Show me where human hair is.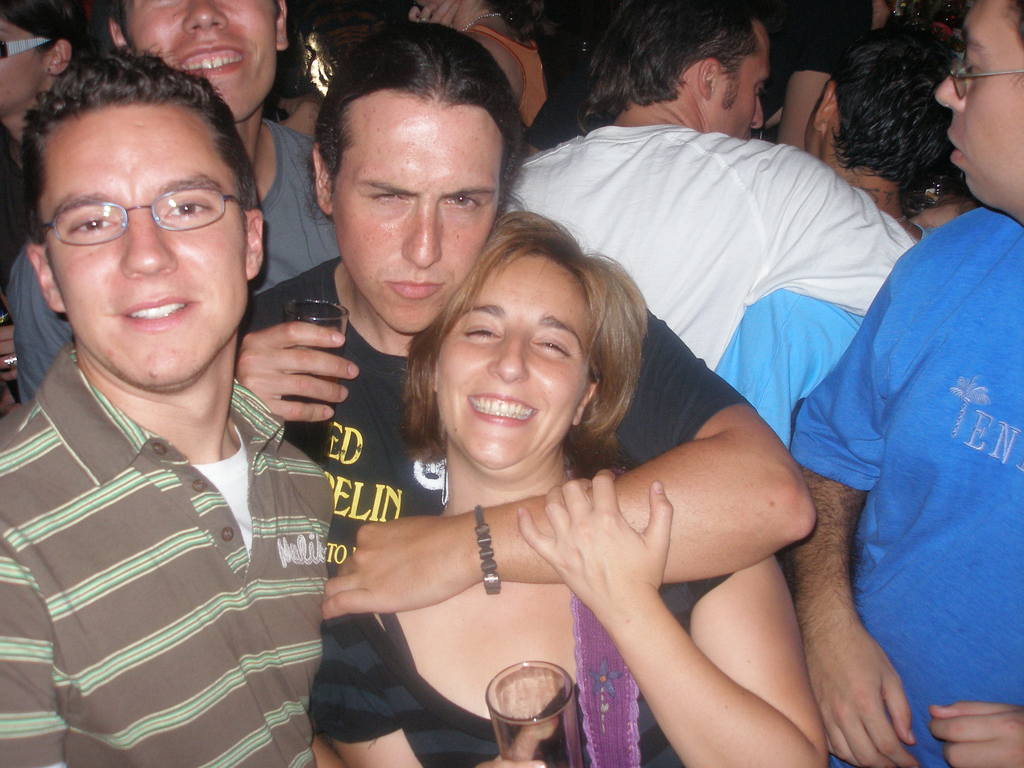
human hair is at crop(829, 17, 969, 227).
